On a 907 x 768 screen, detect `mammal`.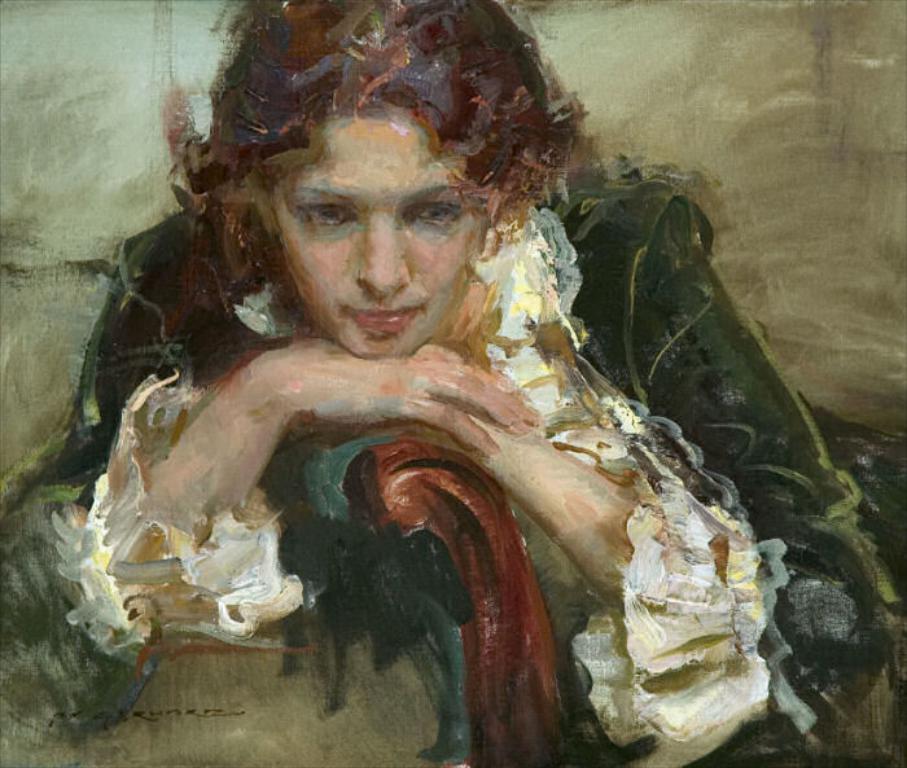
(65,58,821,706).
